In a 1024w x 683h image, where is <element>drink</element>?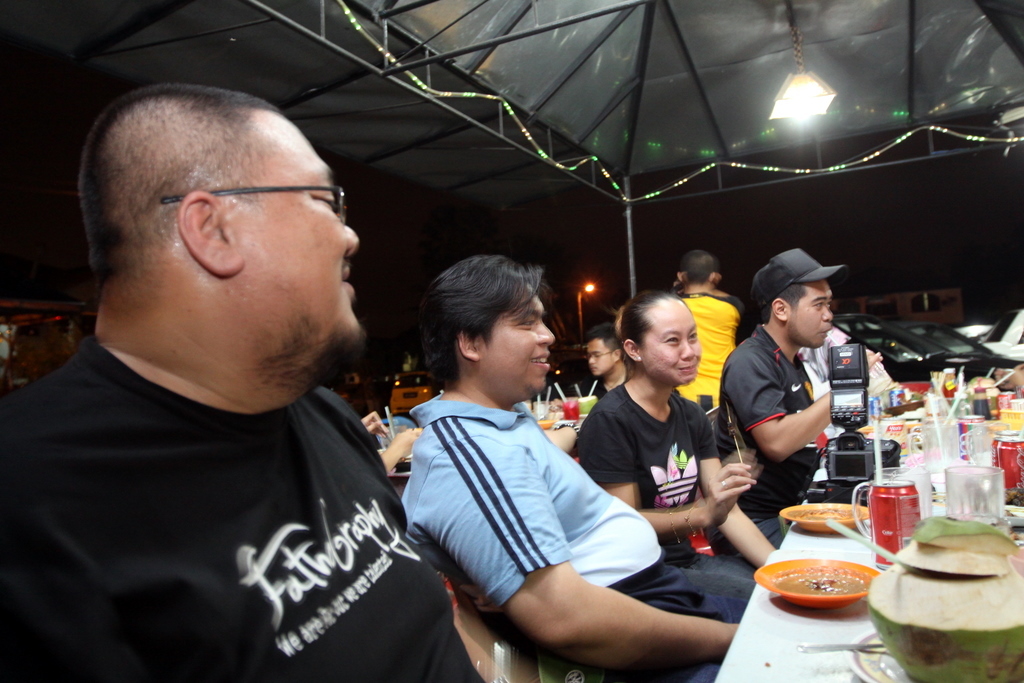
[left=995, top=391, right=1013, bottom=413].
